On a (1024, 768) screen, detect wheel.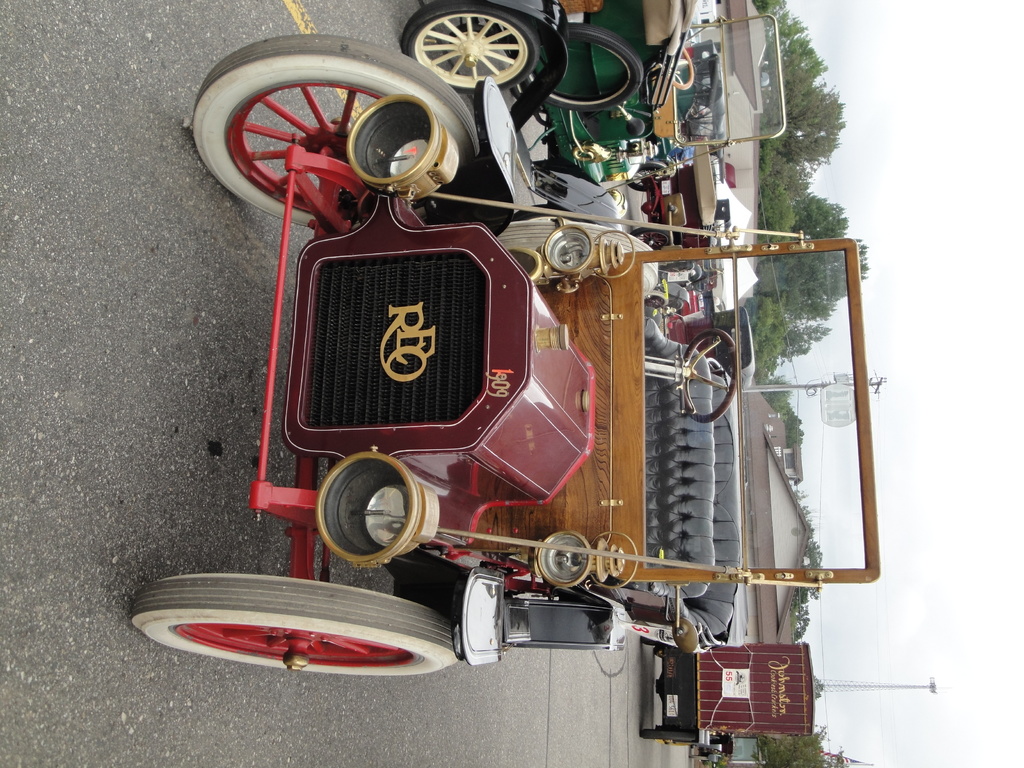
<region>684, 325, 737, 431</region>.
